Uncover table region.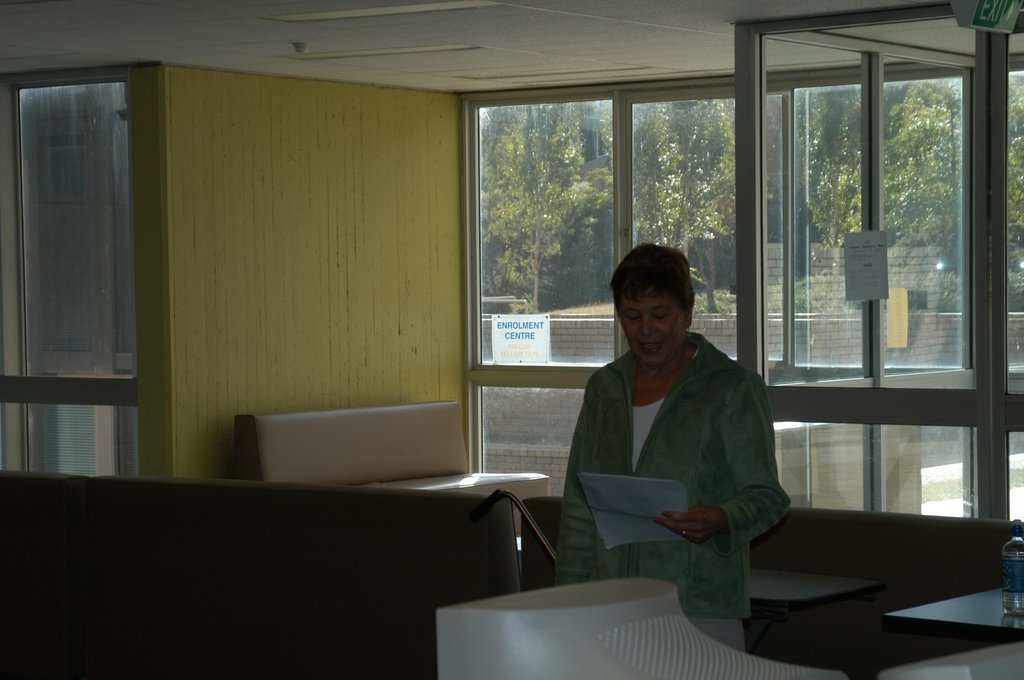
Uncovered: rect(884, 584, 1023, 642).
